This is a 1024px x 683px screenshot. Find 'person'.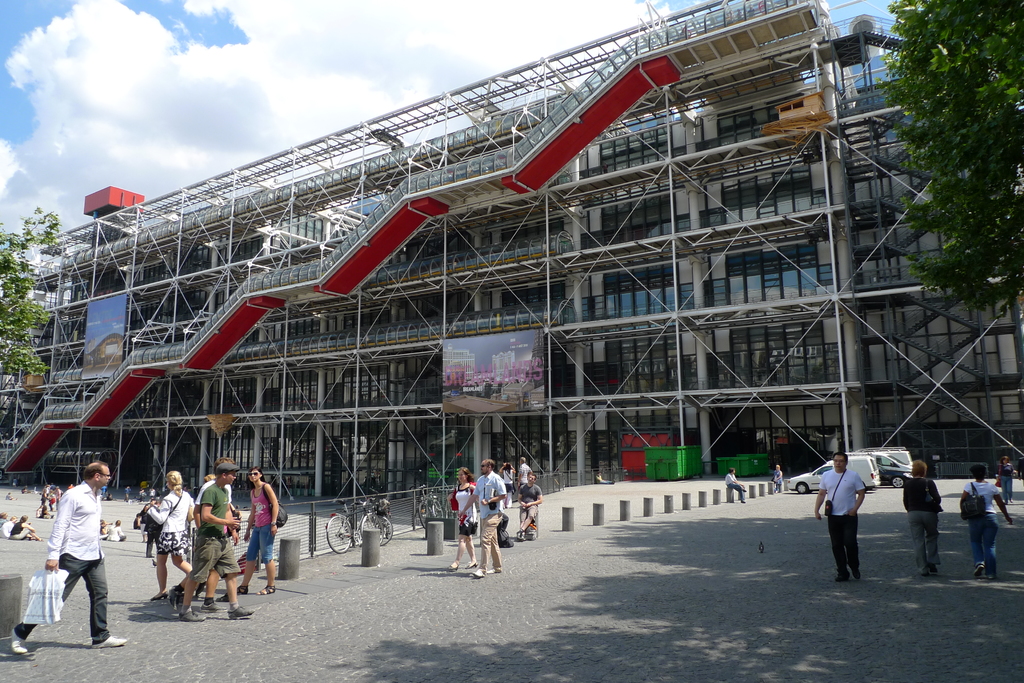
Bounding box: pyautogui.locateOnScreen(961, 465, 1014, 580).
